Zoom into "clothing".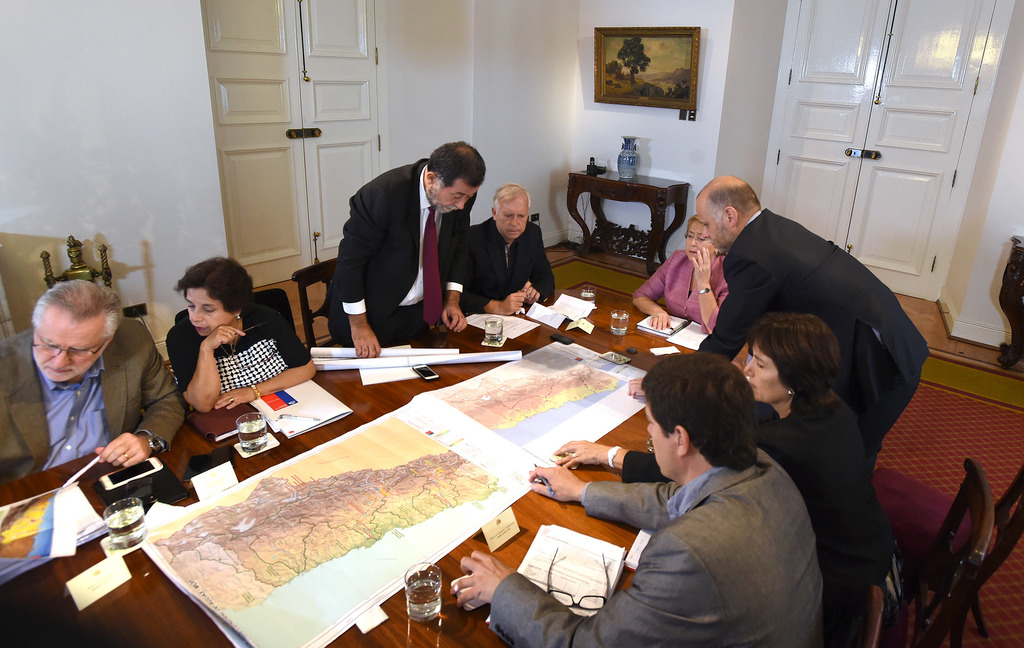
Zoom target: rect(490, 446, 826, 647).
